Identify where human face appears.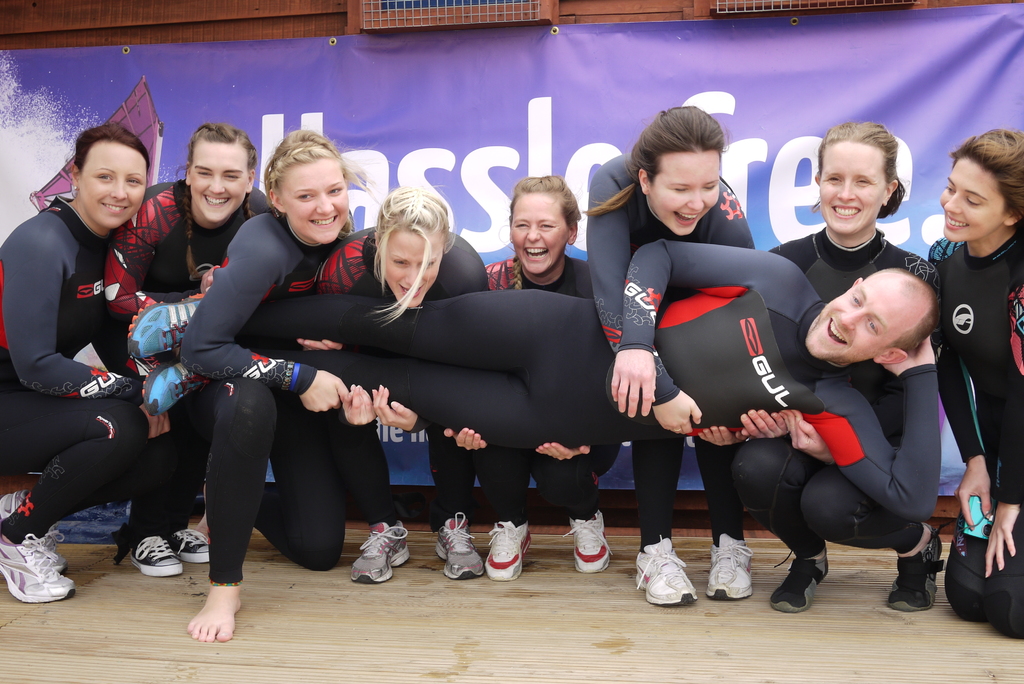
Appears at bbox=(510, 193, 568, 273).
